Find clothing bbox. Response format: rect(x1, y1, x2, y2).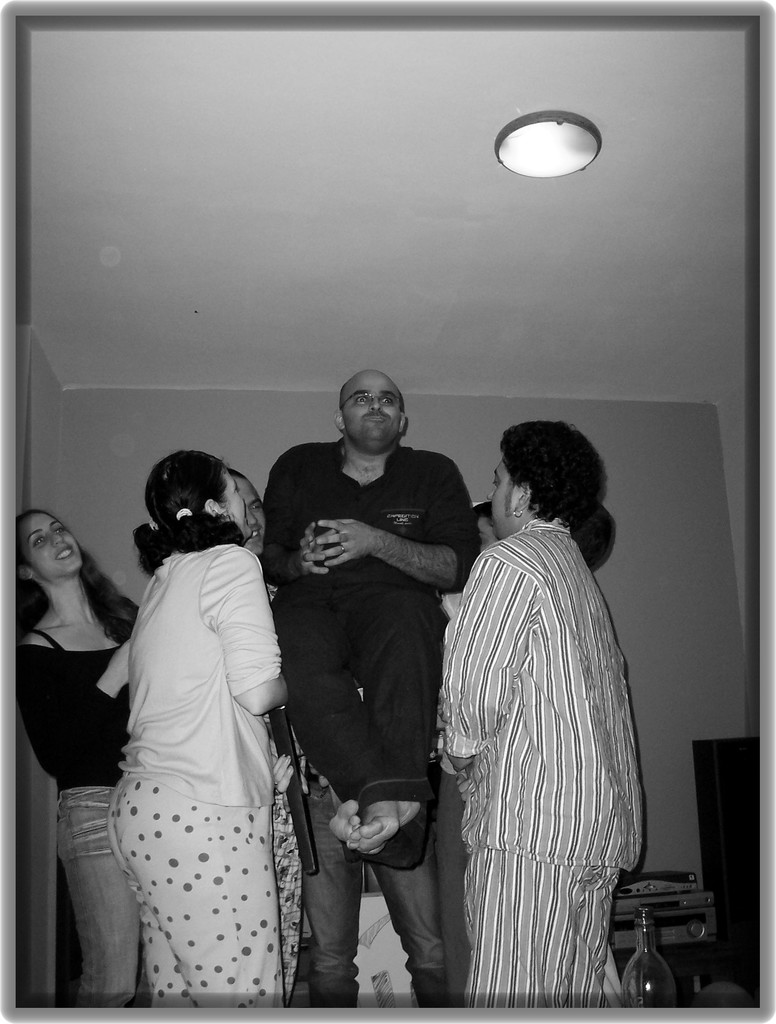
rect(429, 468, 661, 1023).
